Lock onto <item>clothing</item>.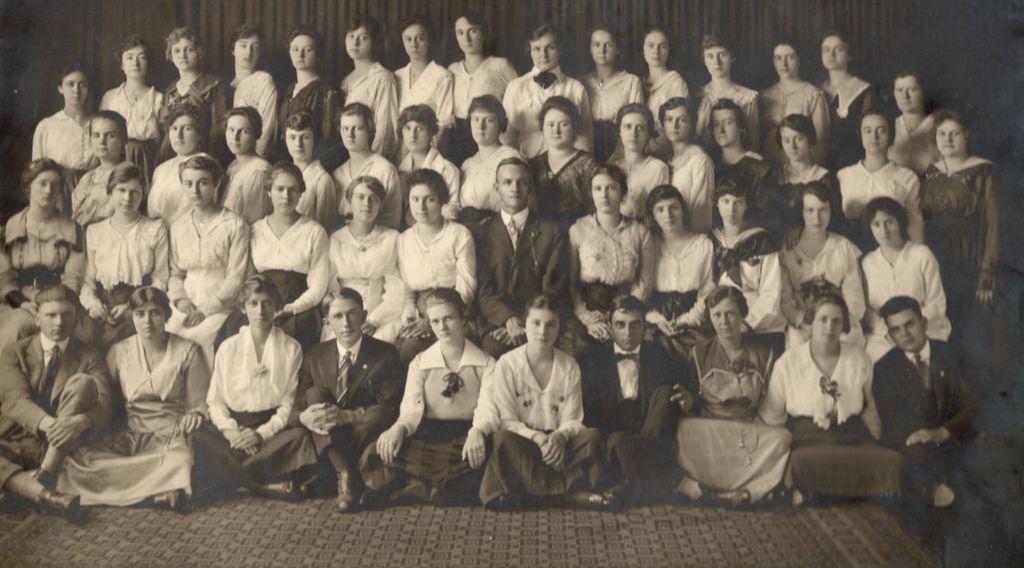
Locked: <box>475,316,596,504</box>.
